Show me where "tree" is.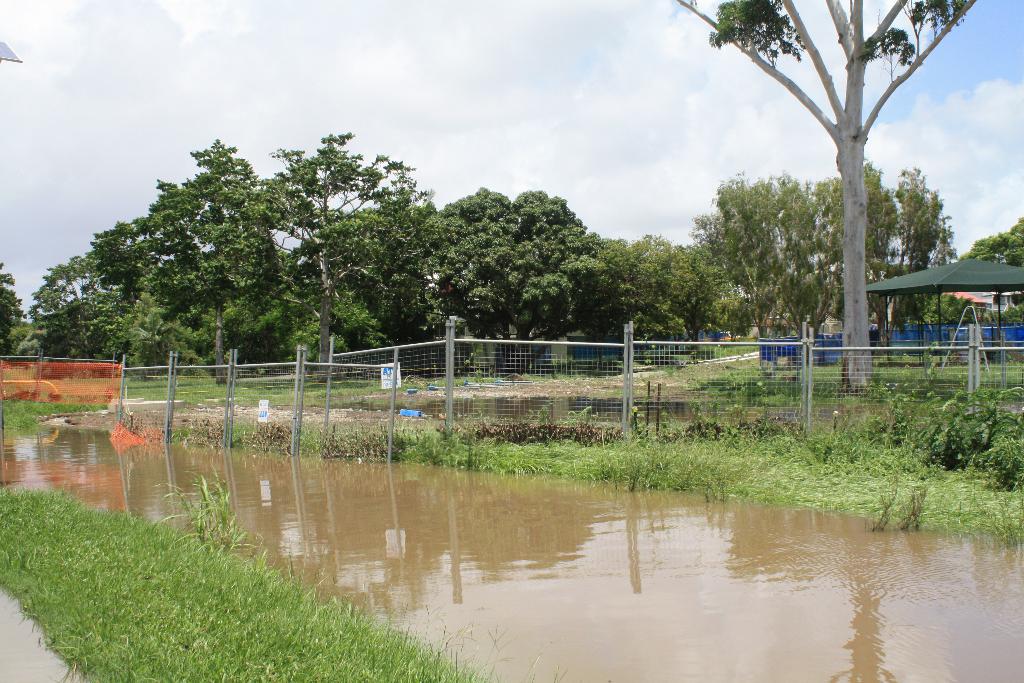
"tree" is at [left=418, top=192, right=511, bottom=366].
